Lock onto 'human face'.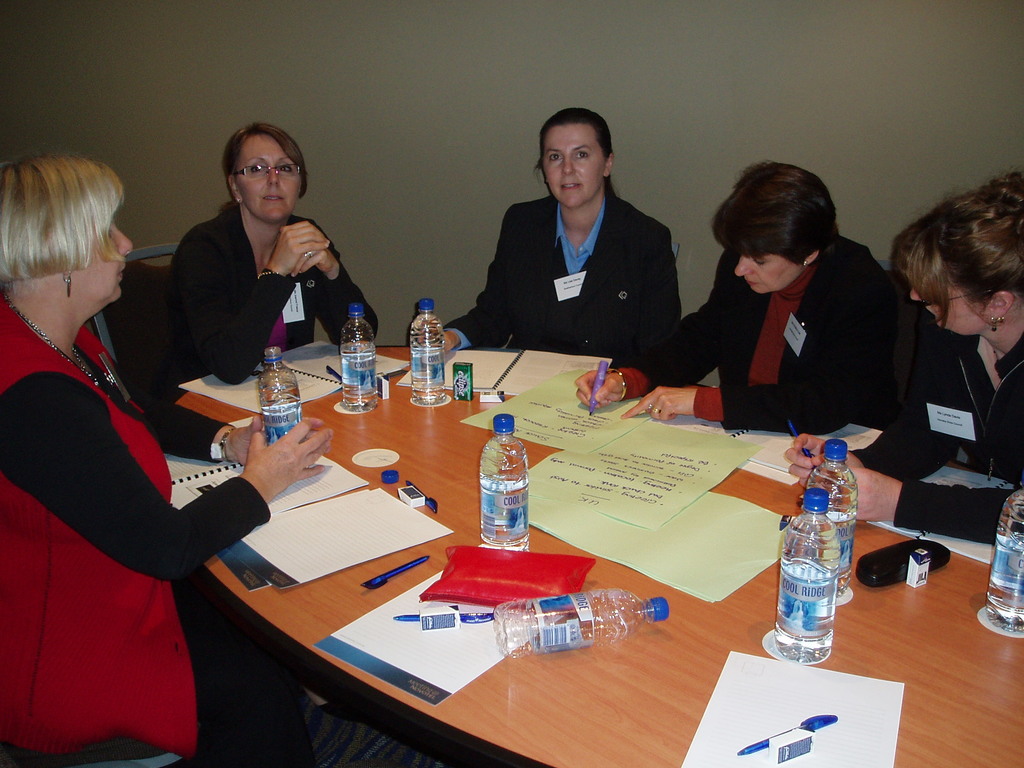
Locked: l=906, t=282, r=982, b=339.
